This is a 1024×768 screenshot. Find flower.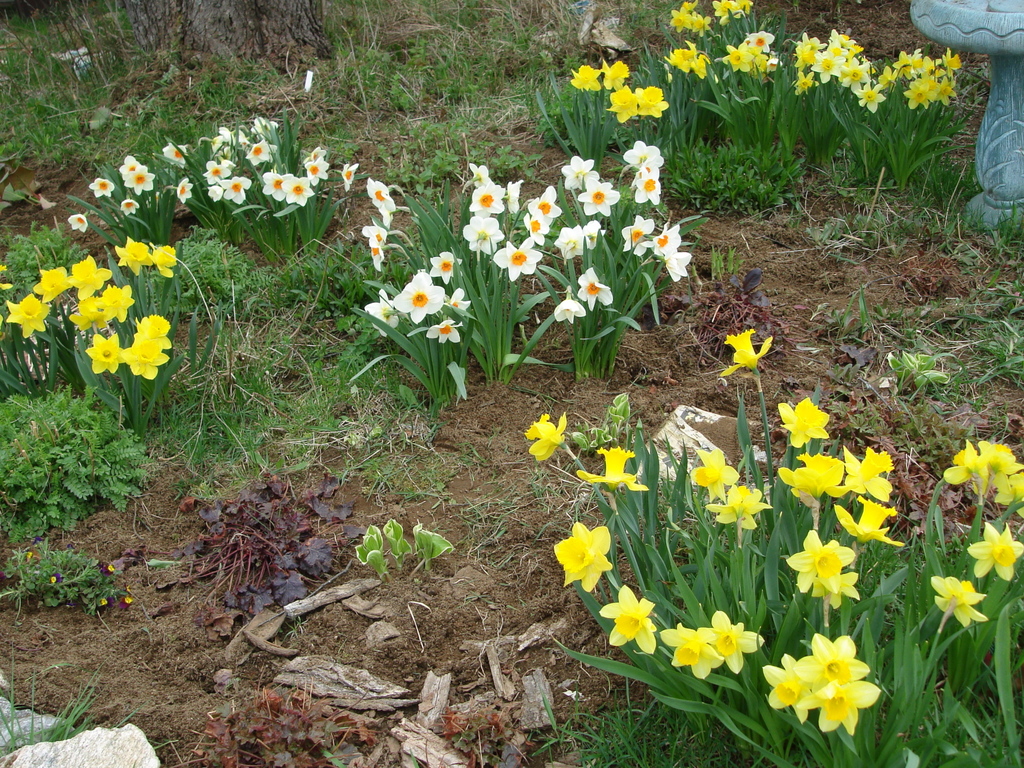
Bounding box: region(362, 225, 386, 244).
